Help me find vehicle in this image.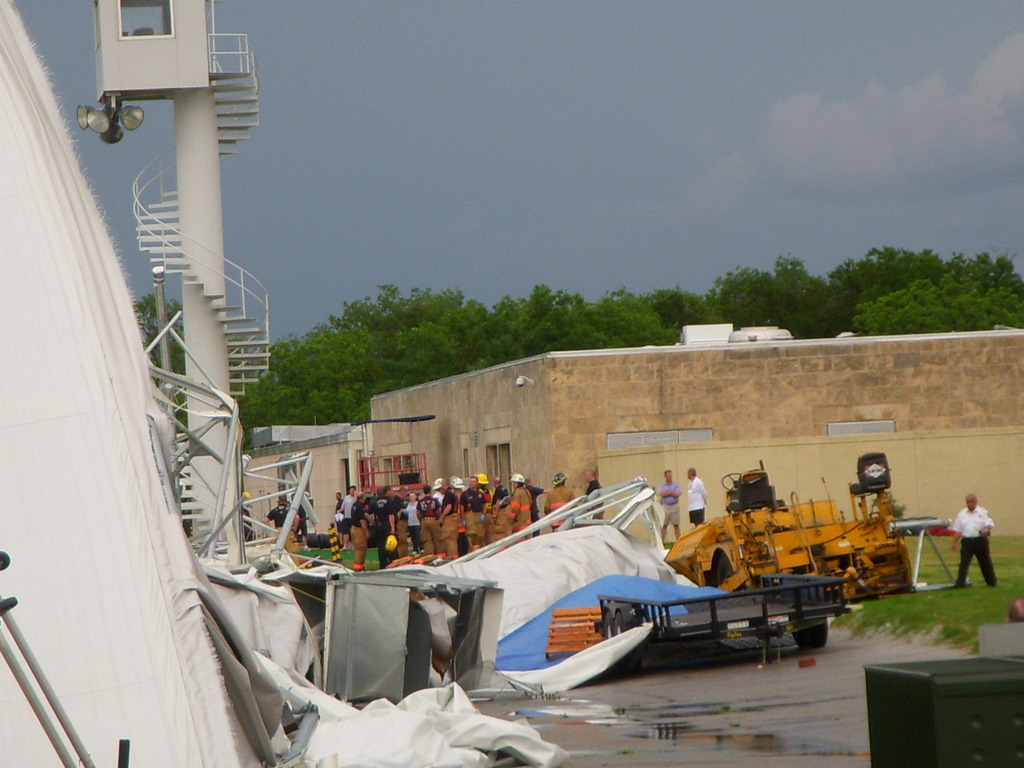
Found it: (x1=671, y1=499, x2=899, y2=611).
